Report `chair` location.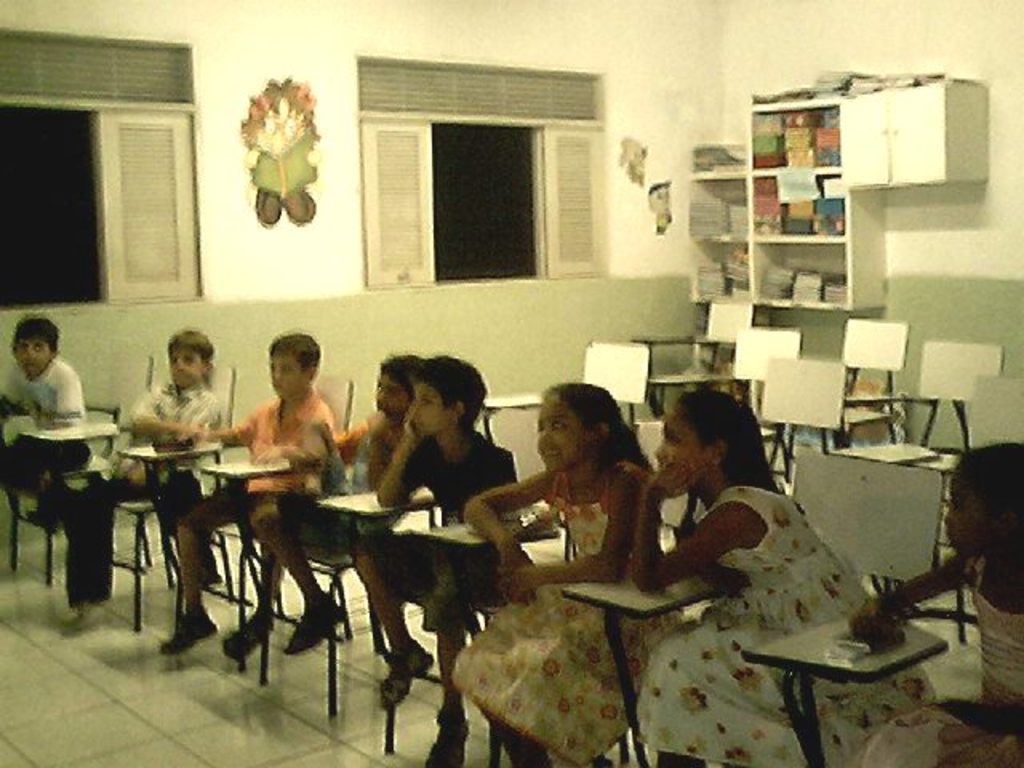
Report: left=480, top=328, right=651, bottom=440.
